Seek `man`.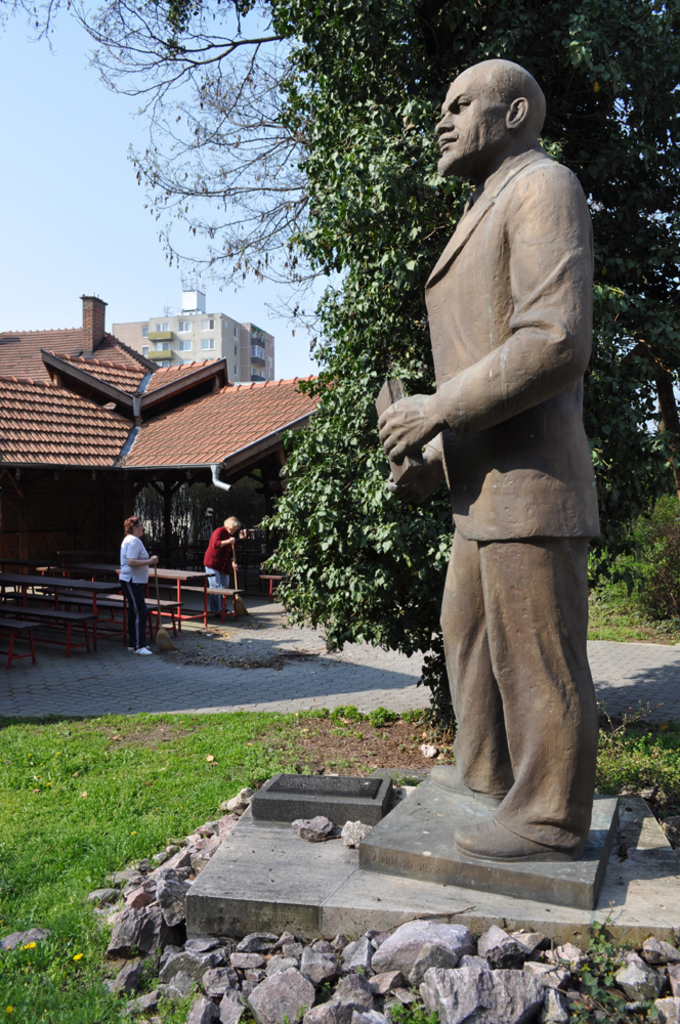
[385, 41, 610, 836].
